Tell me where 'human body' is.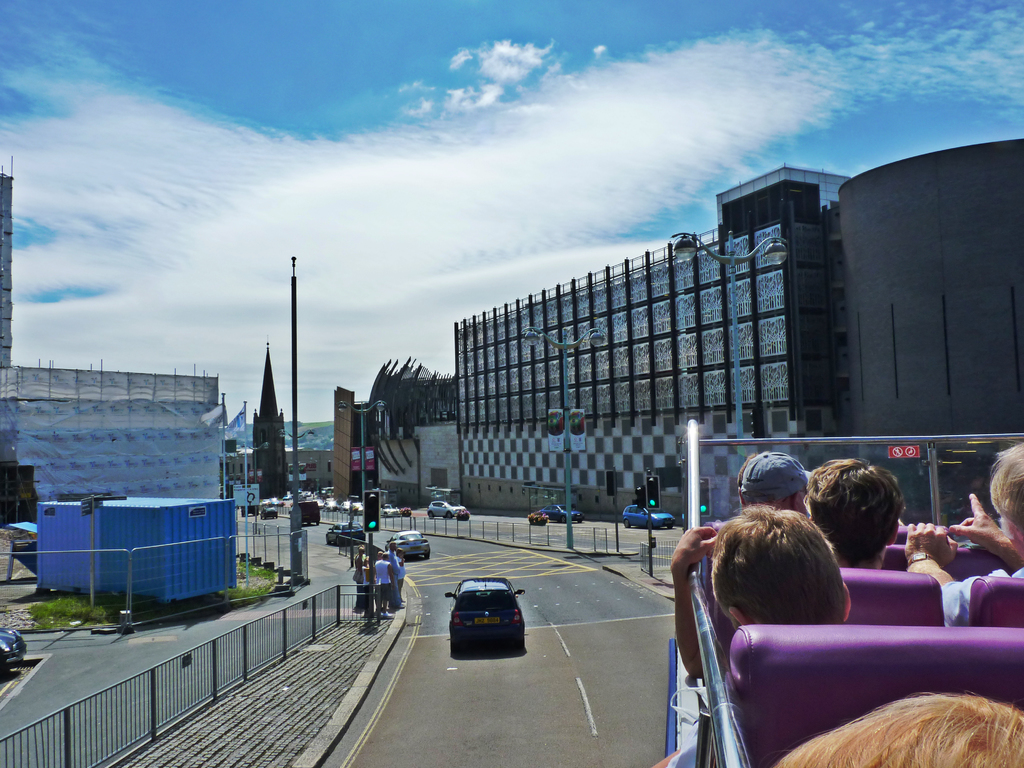
'human body' is at {"x1": 808, "y1": 460, "x2": 904, "y2": 564}.
